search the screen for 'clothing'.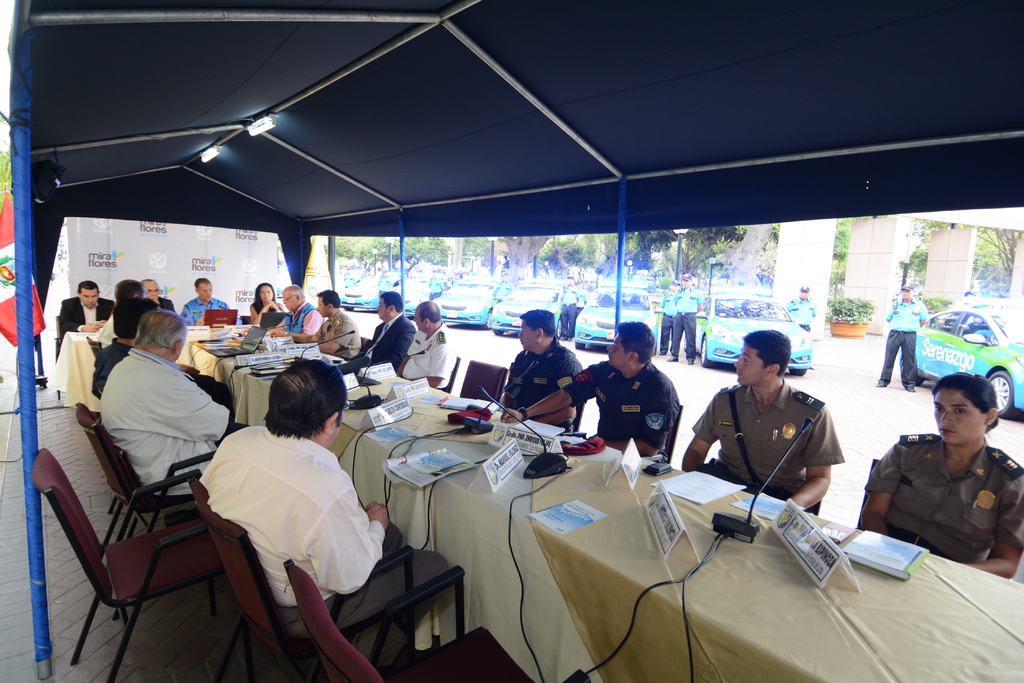
Found at (564, 354, 682, 459).
